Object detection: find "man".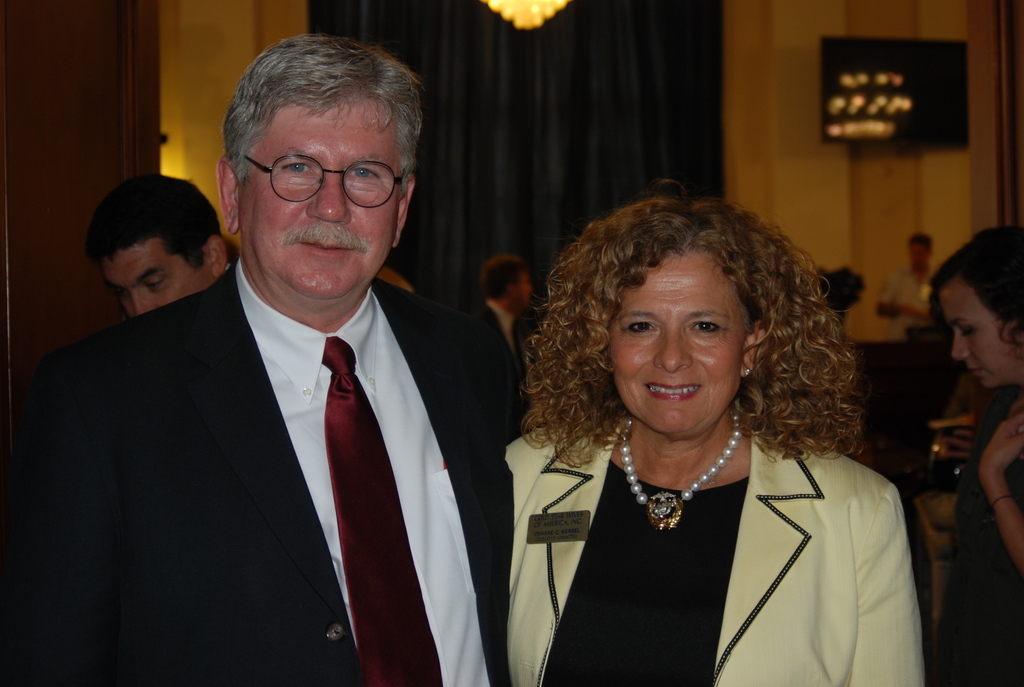
471:255:530:364.
